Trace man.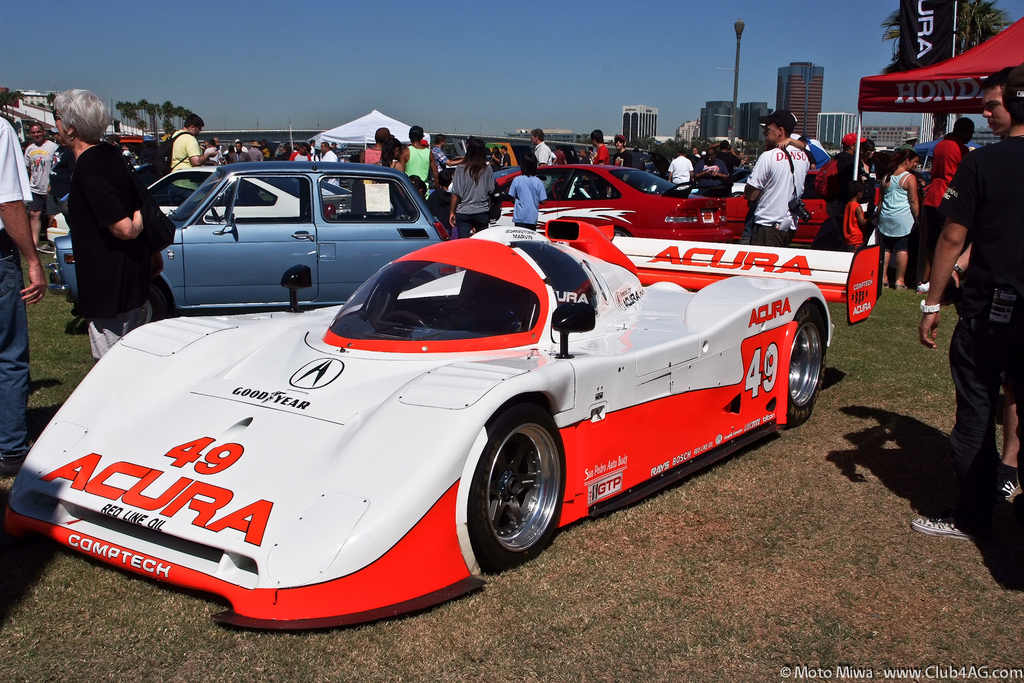
Traced to [910, 69, 1023, 538].
